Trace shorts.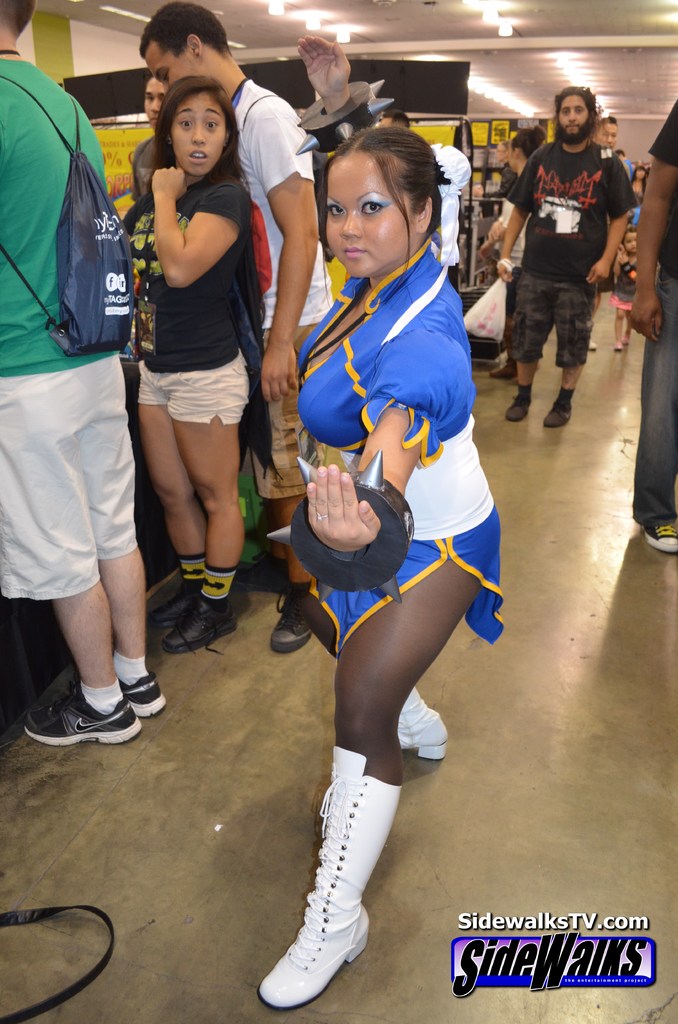
Traced to left=138, top=349, right=253, bottom=423.
